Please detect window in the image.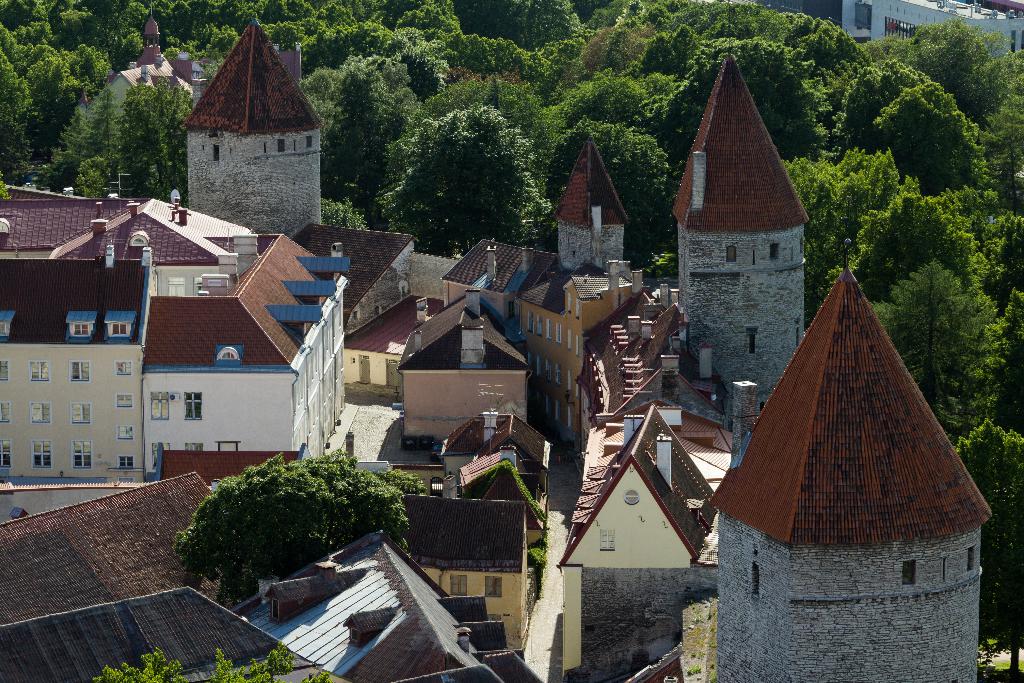
select_region(276, 139, 284, 154).
